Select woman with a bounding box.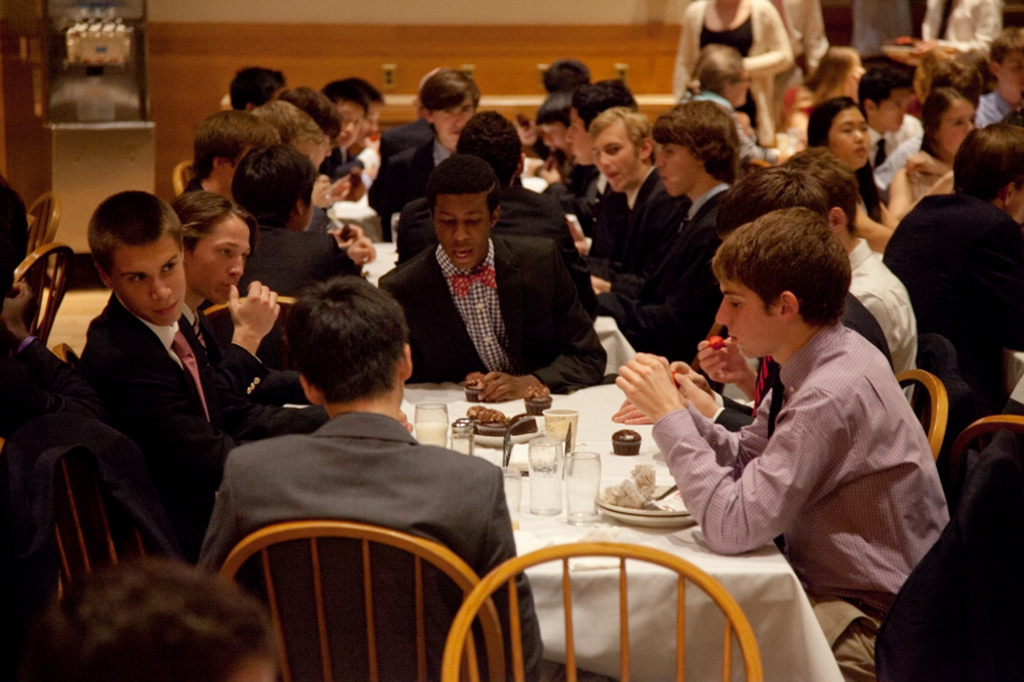
<region>882, 87, 977, 228</region>.
